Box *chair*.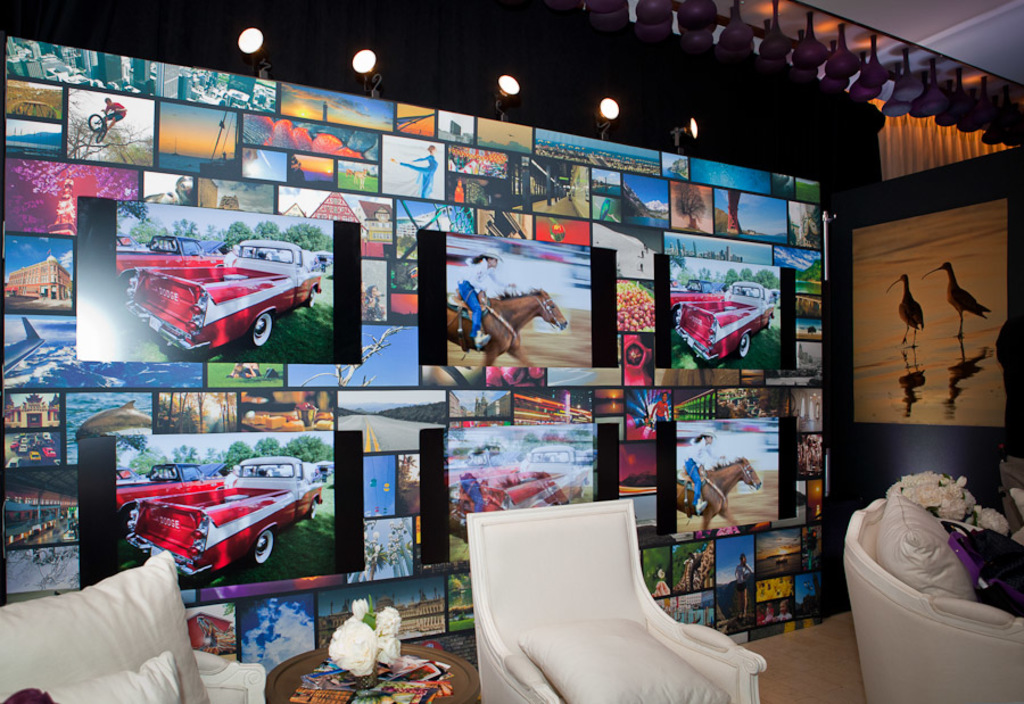
[837, 496, 1023, 703].
